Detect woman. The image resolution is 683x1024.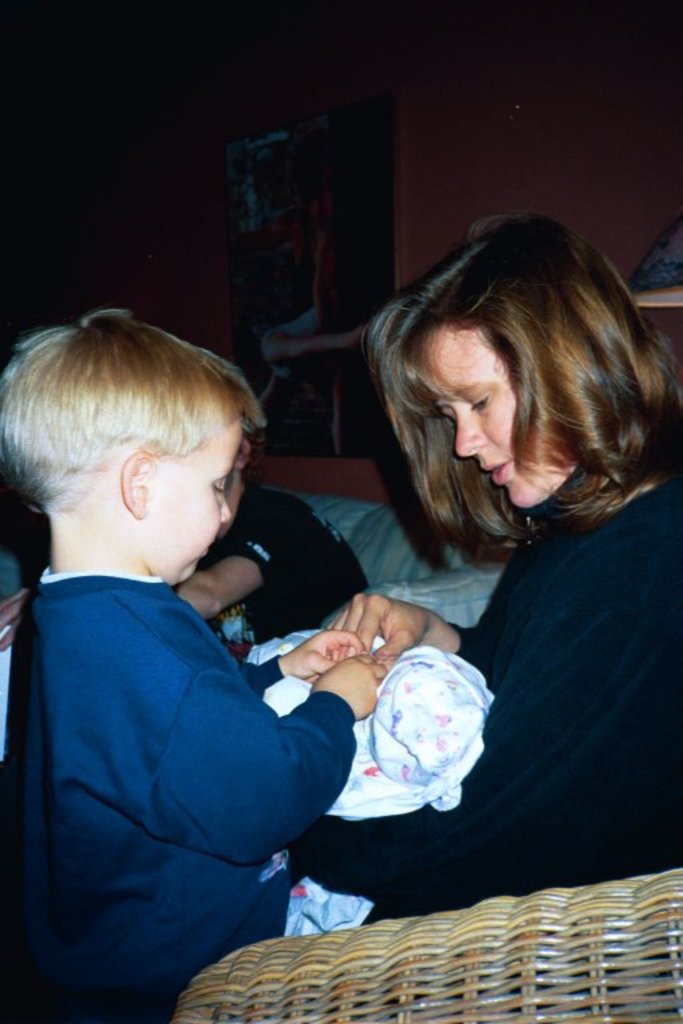
[265,199,655,984].
